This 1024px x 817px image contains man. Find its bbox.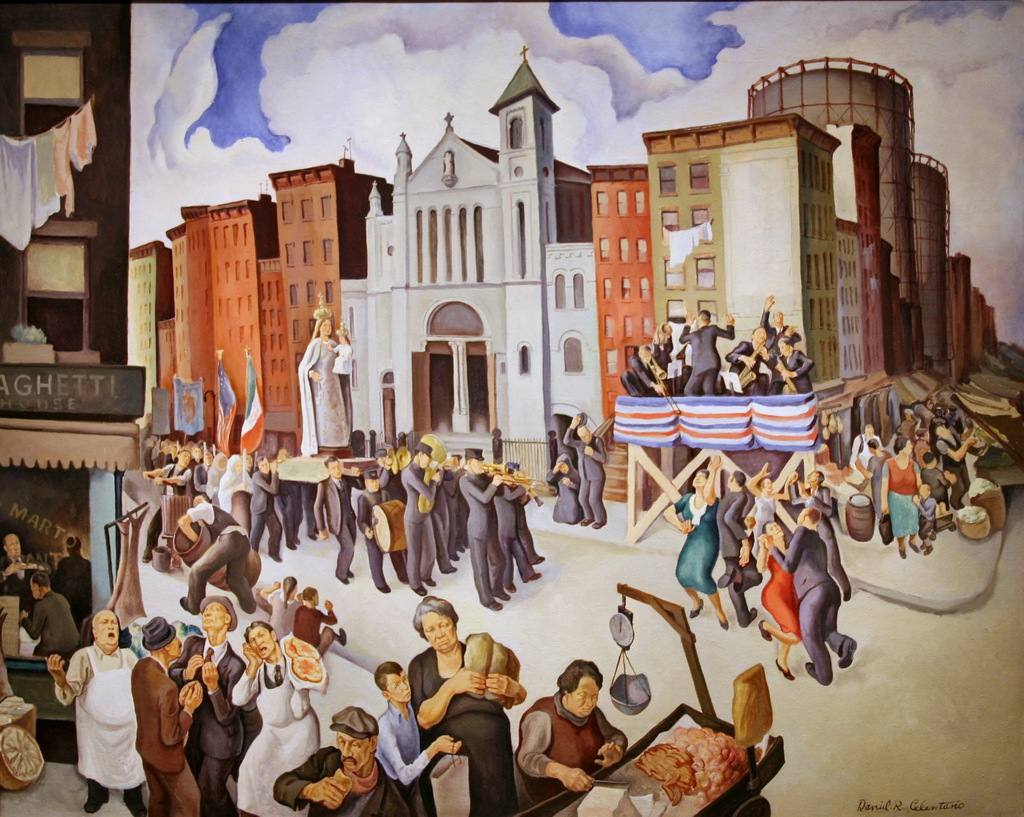
locate(682, 307, 734, 397).
